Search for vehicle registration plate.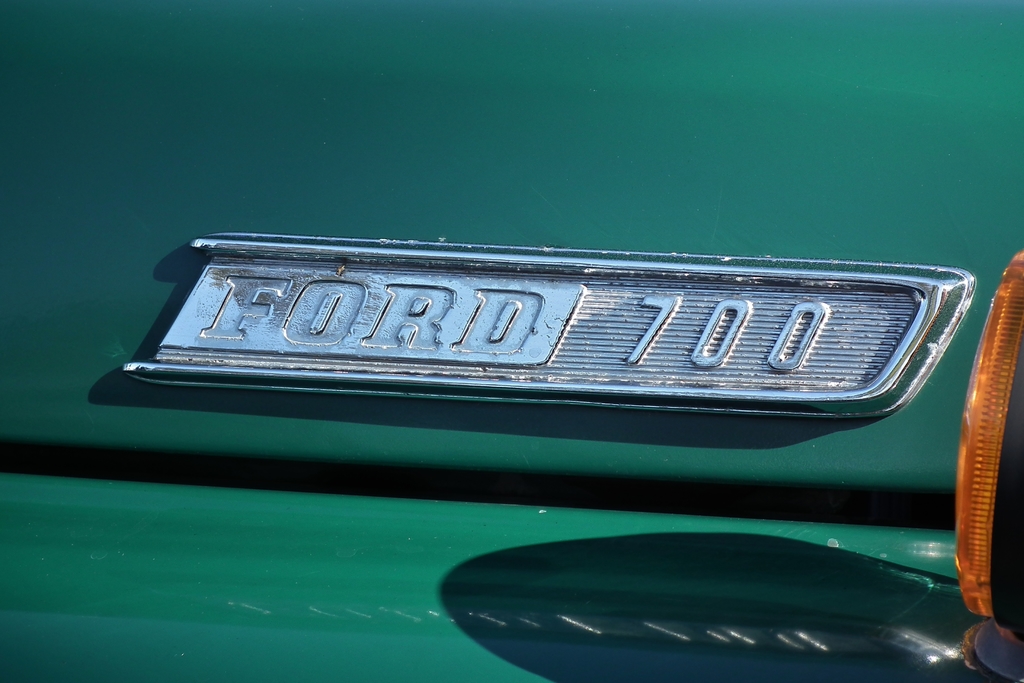
Found at 99 243 955 431.
